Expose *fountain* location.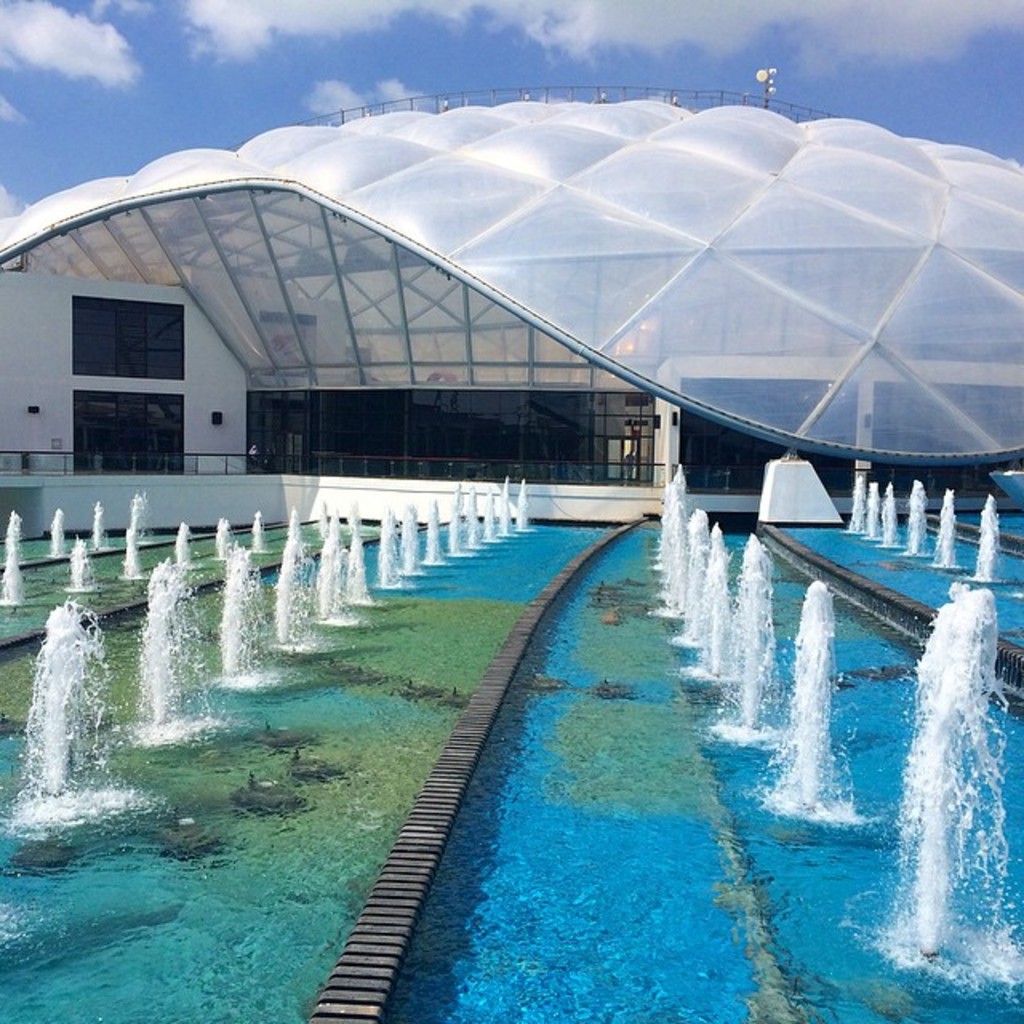
Exposed at box=[904, 584, 1022, 976].
